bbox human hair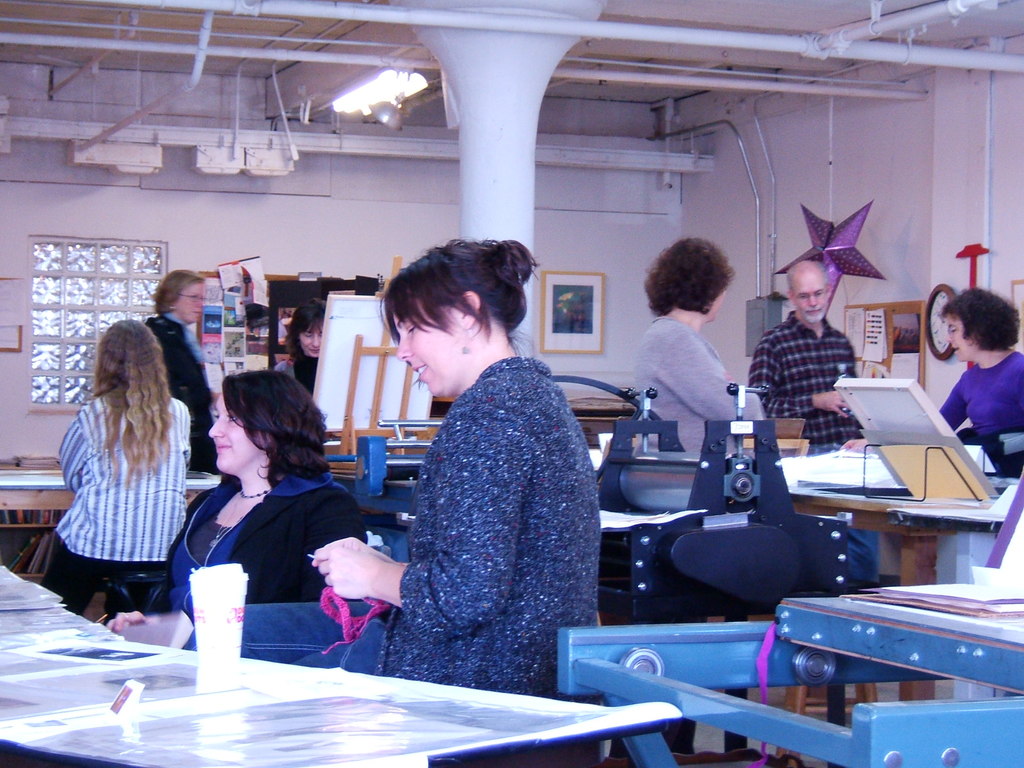
{"x1": 87, "y1": 317, "x2": 181, "y2": 489}
